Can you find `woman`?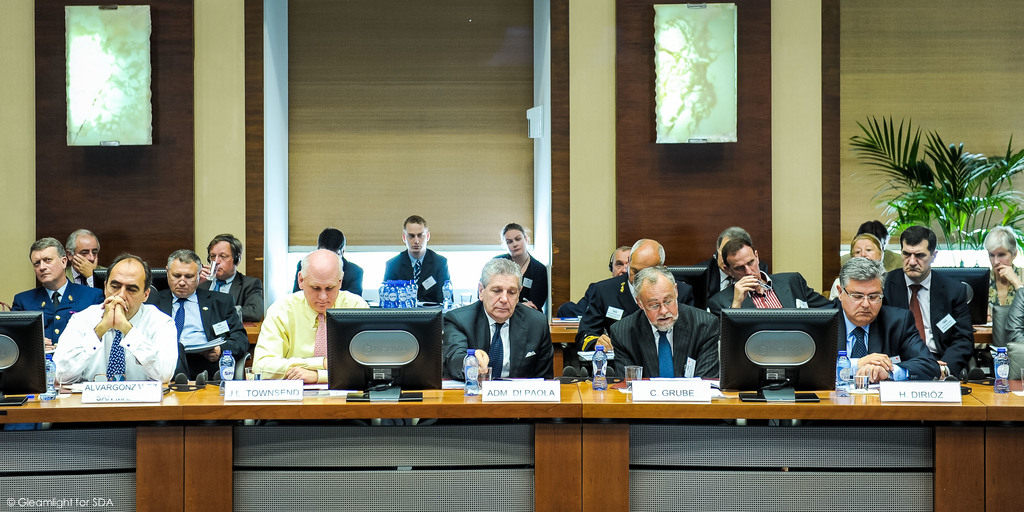
Yes, bounding box: detection(830, 232, 889, 299).
